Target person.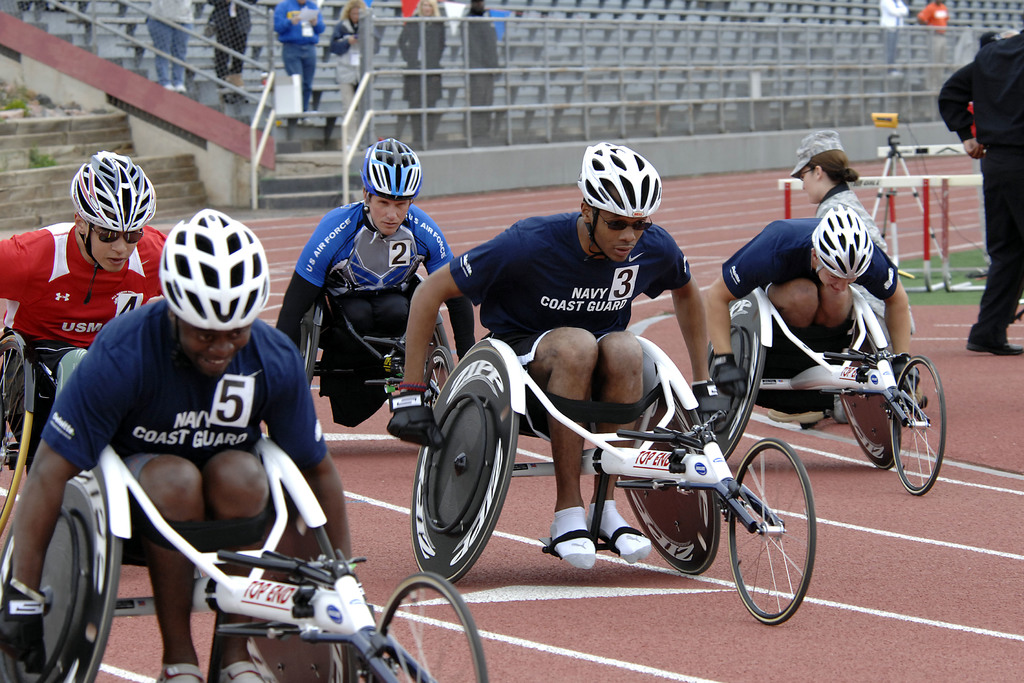
Target region: 271 0 326 110.
